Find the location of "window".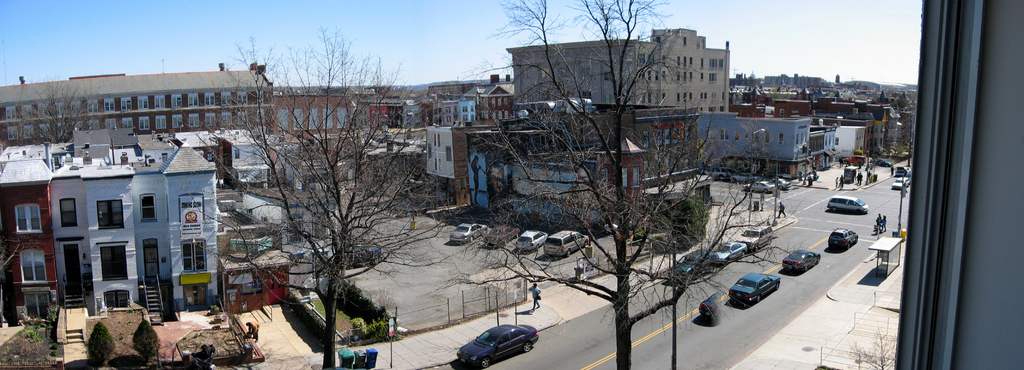
Location: left=180, top=237, right=205, bottom=274.
